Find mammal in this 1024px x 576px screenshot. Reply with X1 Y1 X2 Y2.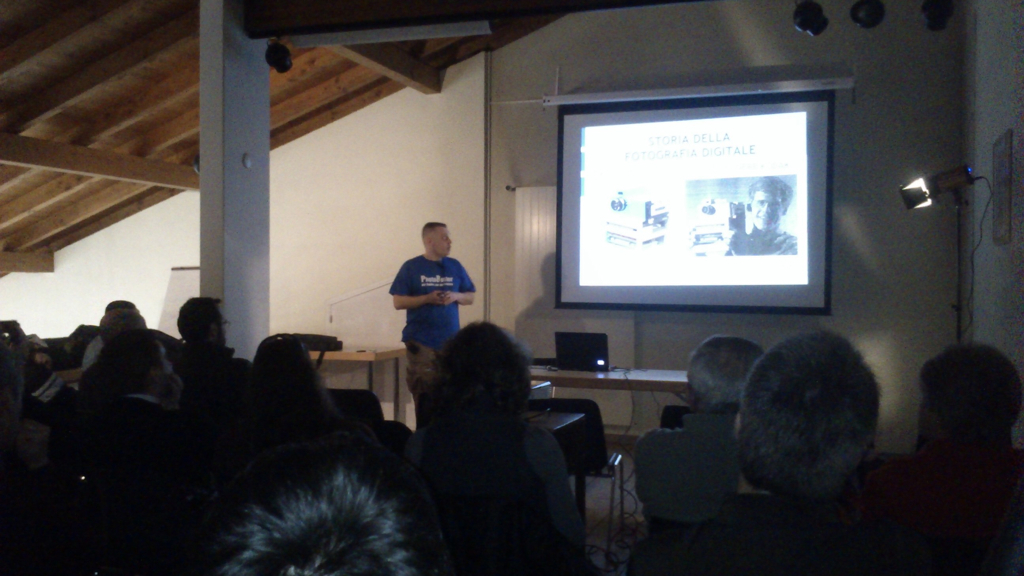
421 319 591 575.
